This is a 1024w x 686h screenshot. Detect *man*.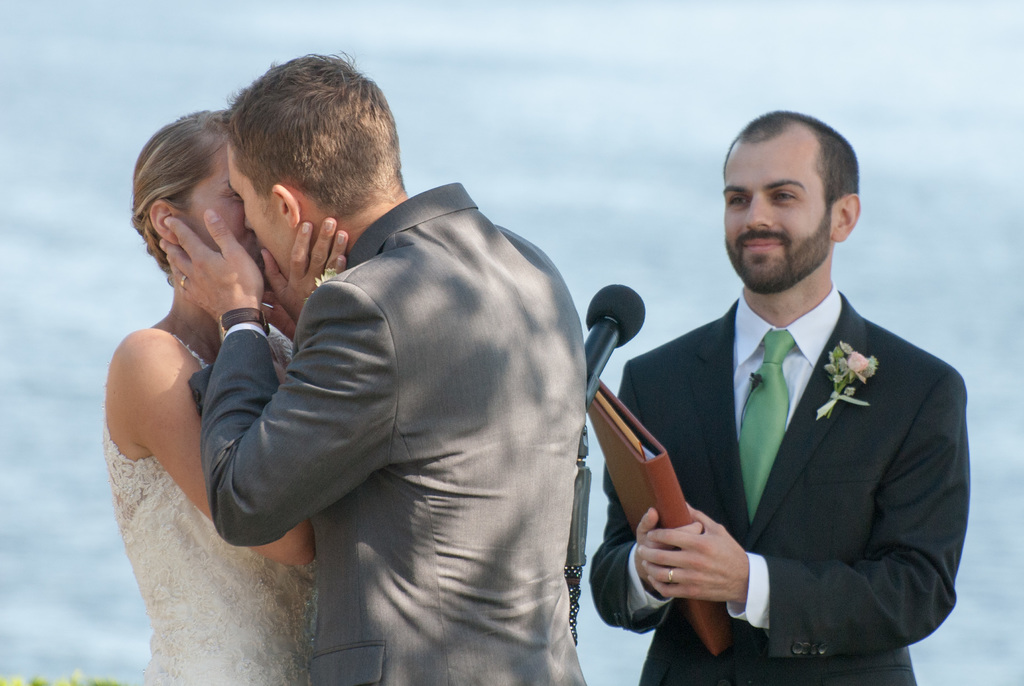
left=588, top=115, right=975, bottom=683.
